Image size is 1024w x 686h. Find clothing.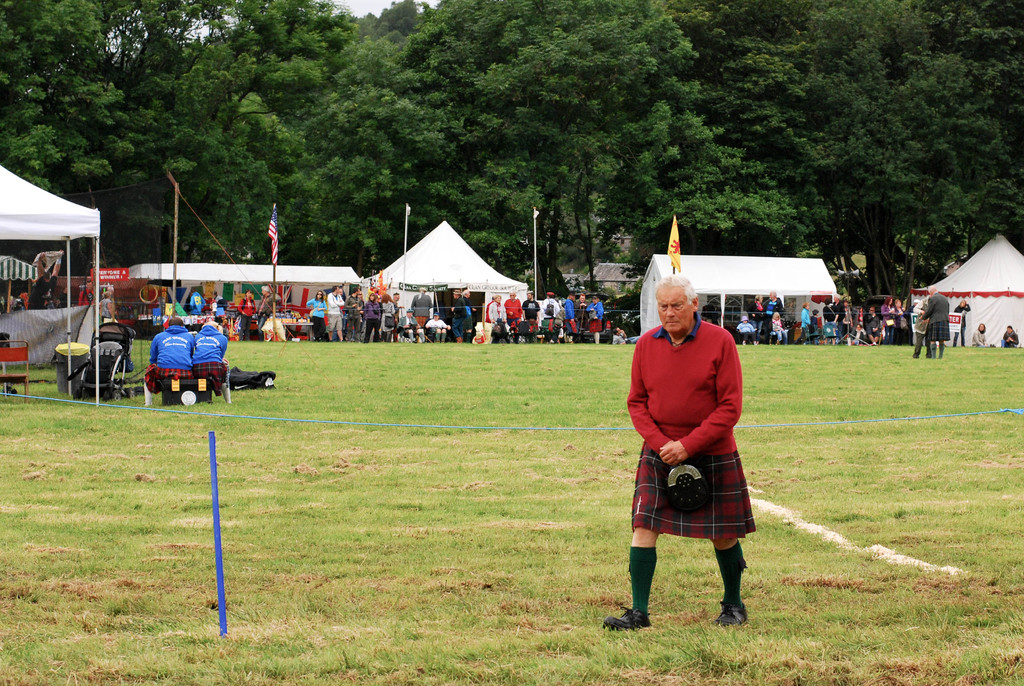
bbox=(424, 313, 445, 341).
